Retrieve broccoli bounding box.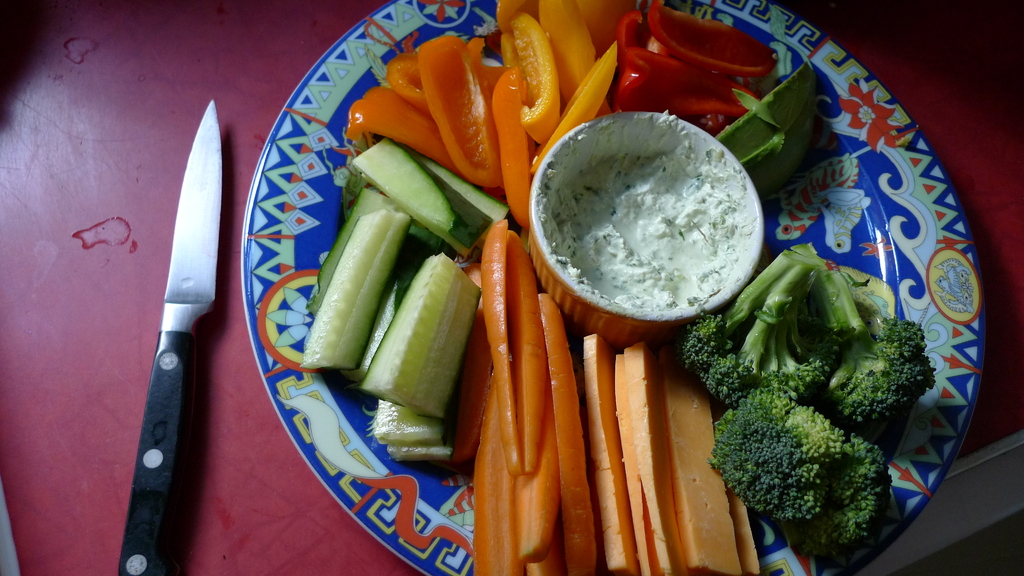
Bounding box: <region>712, 386, 894, 561</region>.
